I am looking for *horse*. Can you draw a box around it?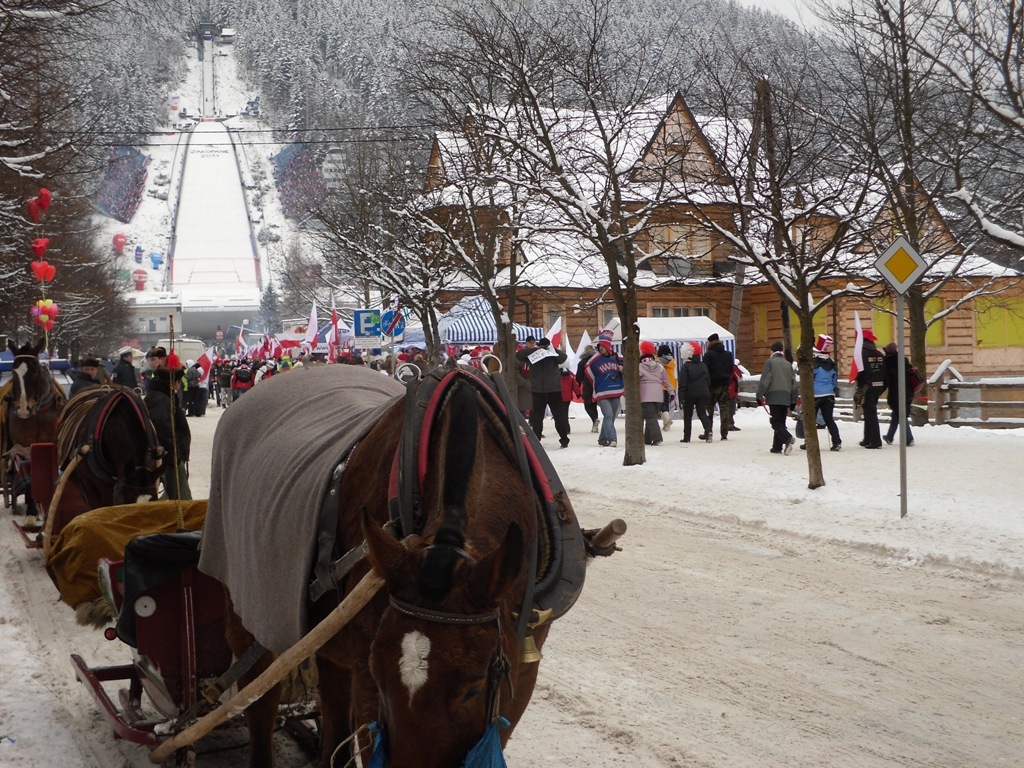
Sure, the bounding box is crop(0, 336, 72, 528).
